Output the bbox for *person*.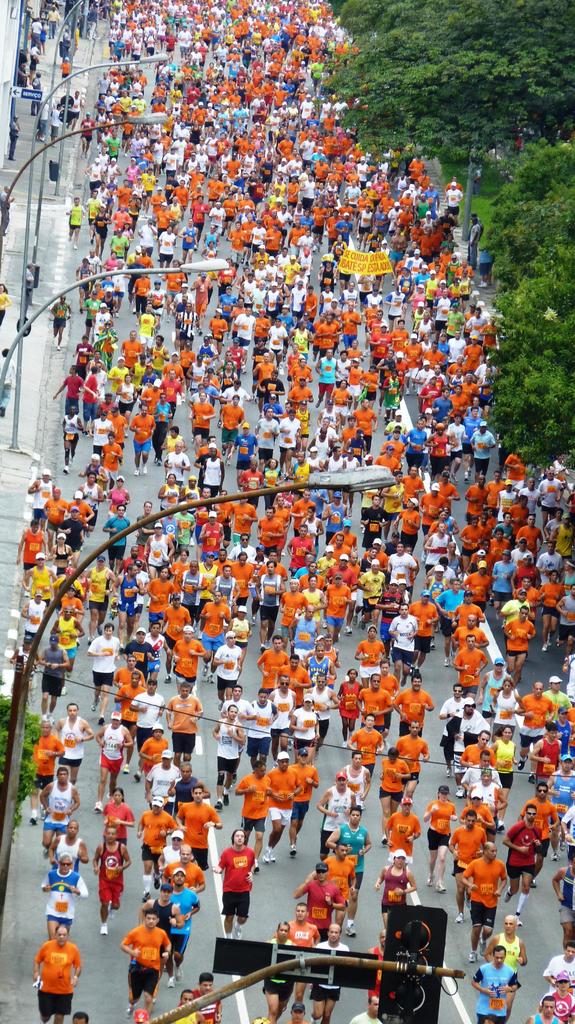
Rect(26, 724, 63, 820).
